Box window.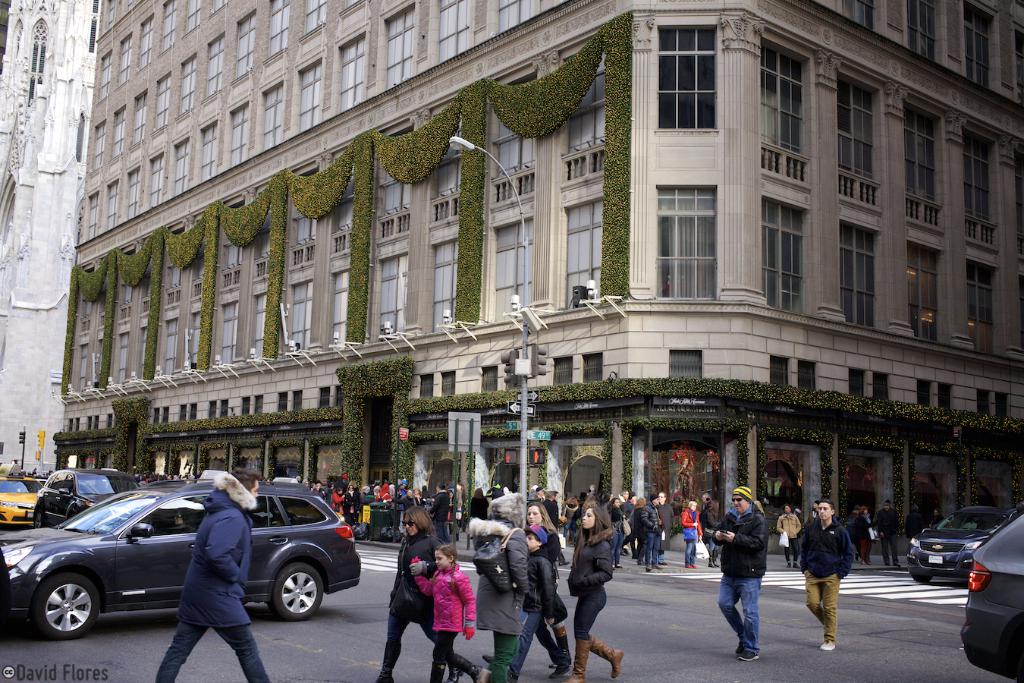
{"left": 669, "top": 348, "right": 700, "bottom": 379}.
